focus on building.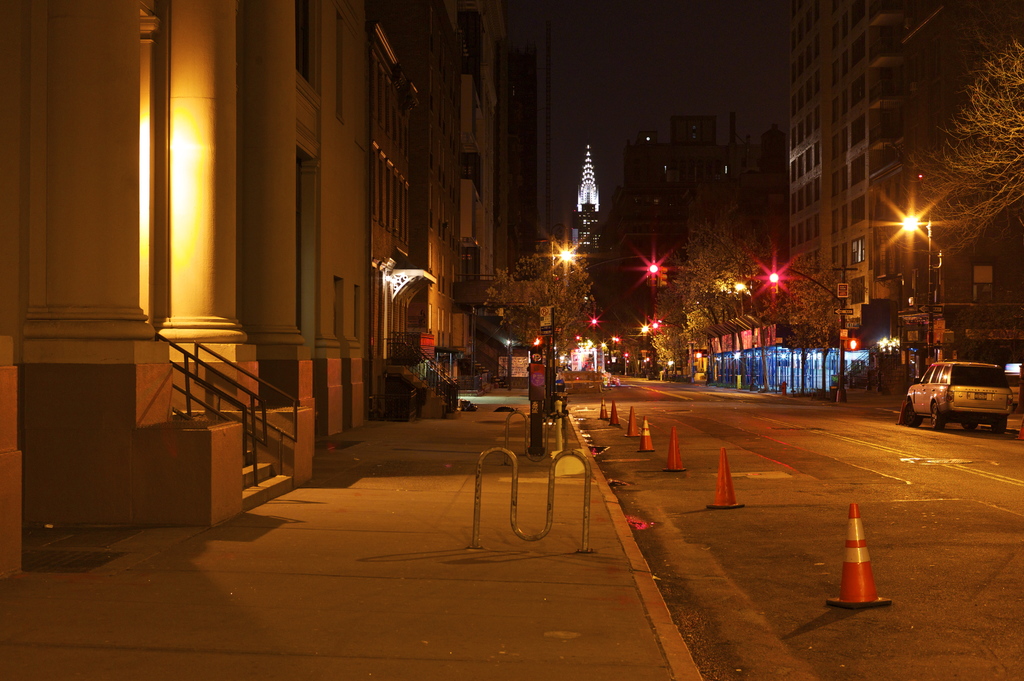
Focused at 372:0:494:390.
